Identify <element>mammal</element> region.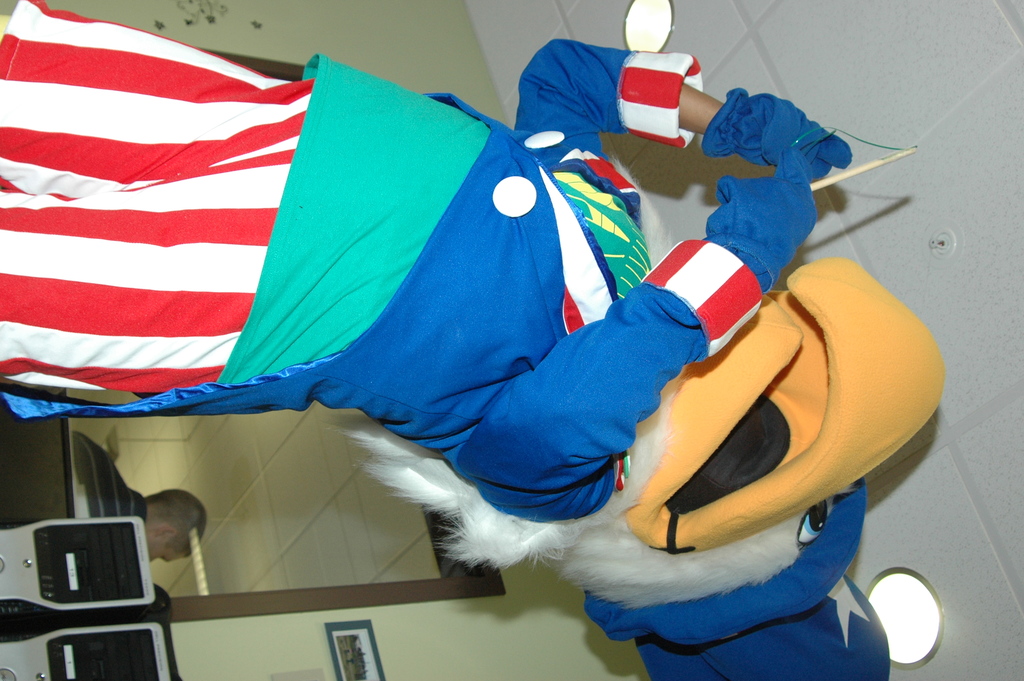
Region: crop(72, 434, 211, 561).
